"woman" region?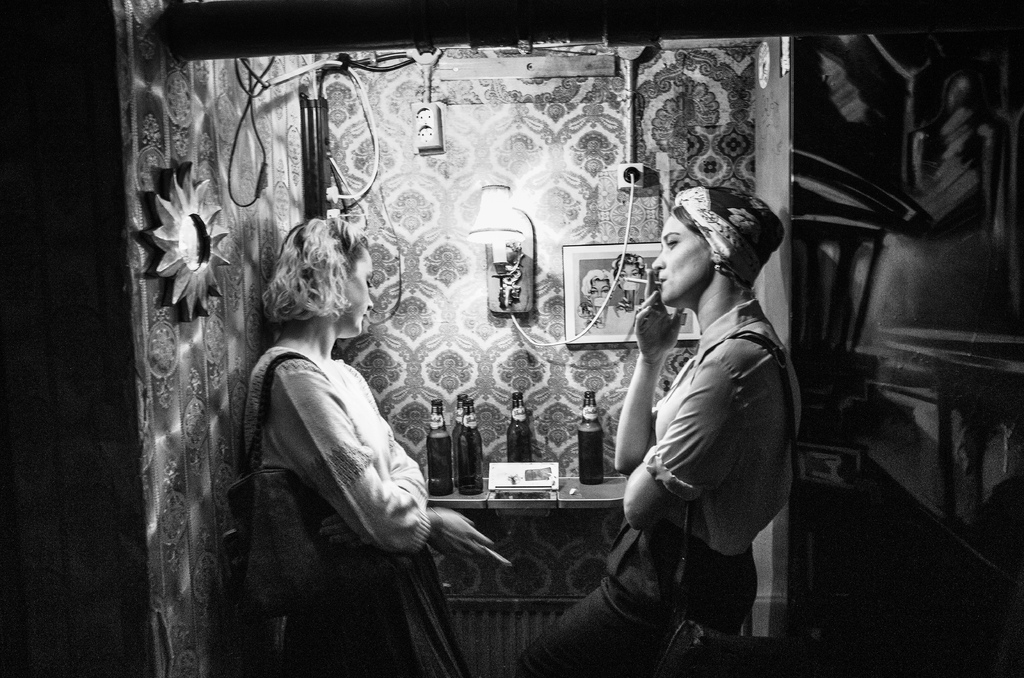
519, 185, 809, 677
